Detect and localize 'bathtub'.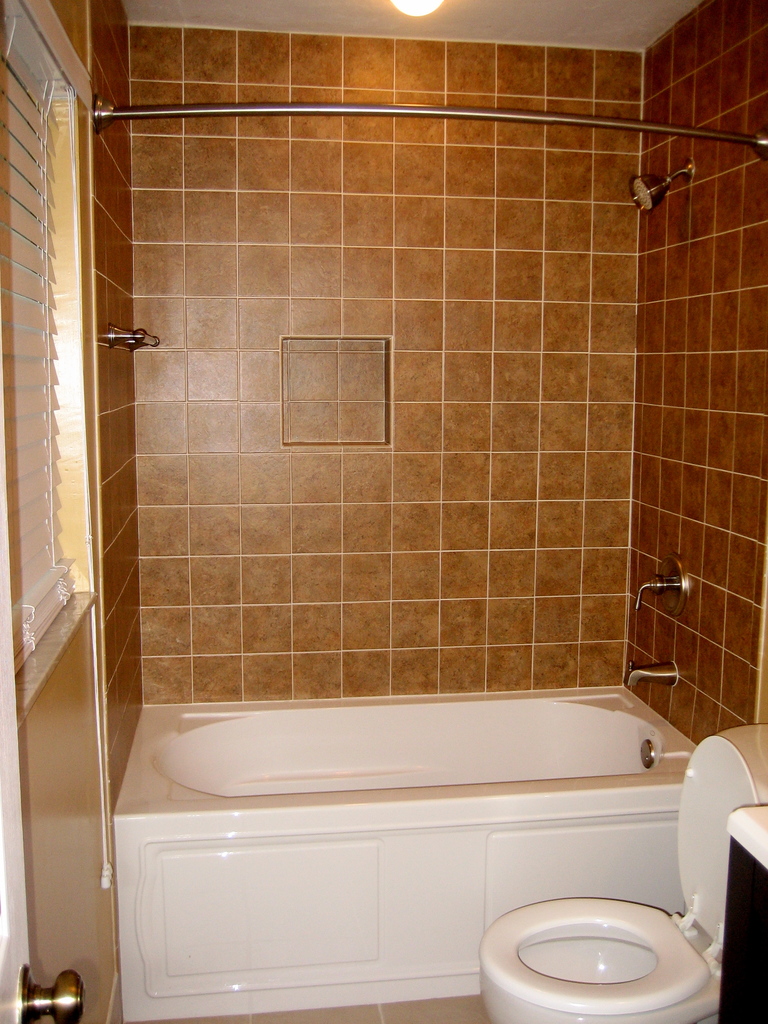
Localized at detection(122, 655, 702, 1021).
